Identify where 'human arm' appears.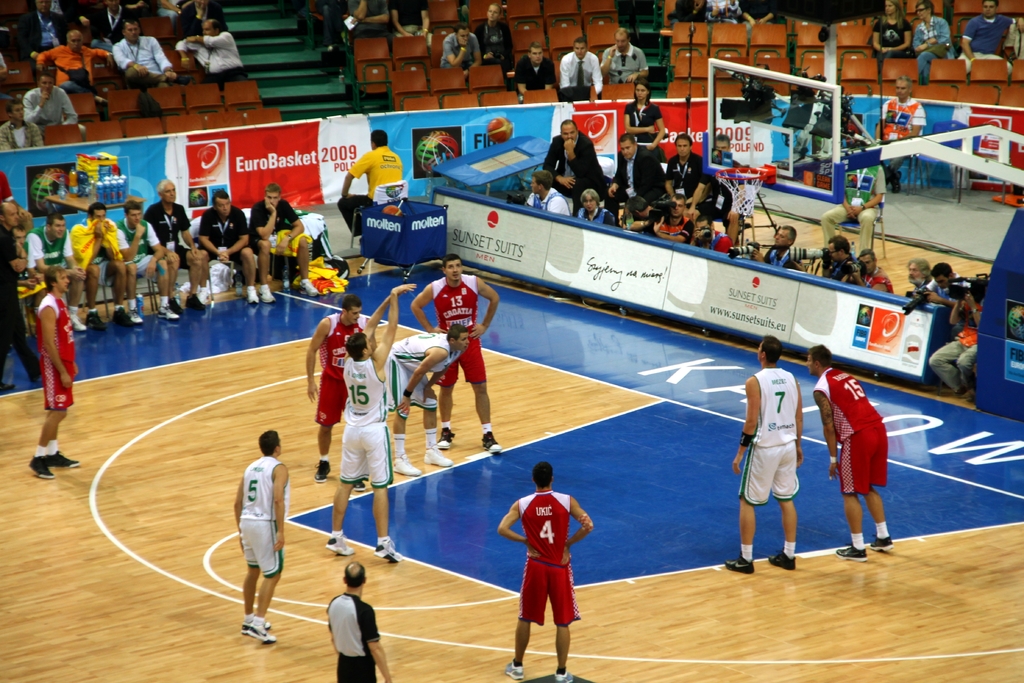
Appears at (420, 0, 431, 38).
